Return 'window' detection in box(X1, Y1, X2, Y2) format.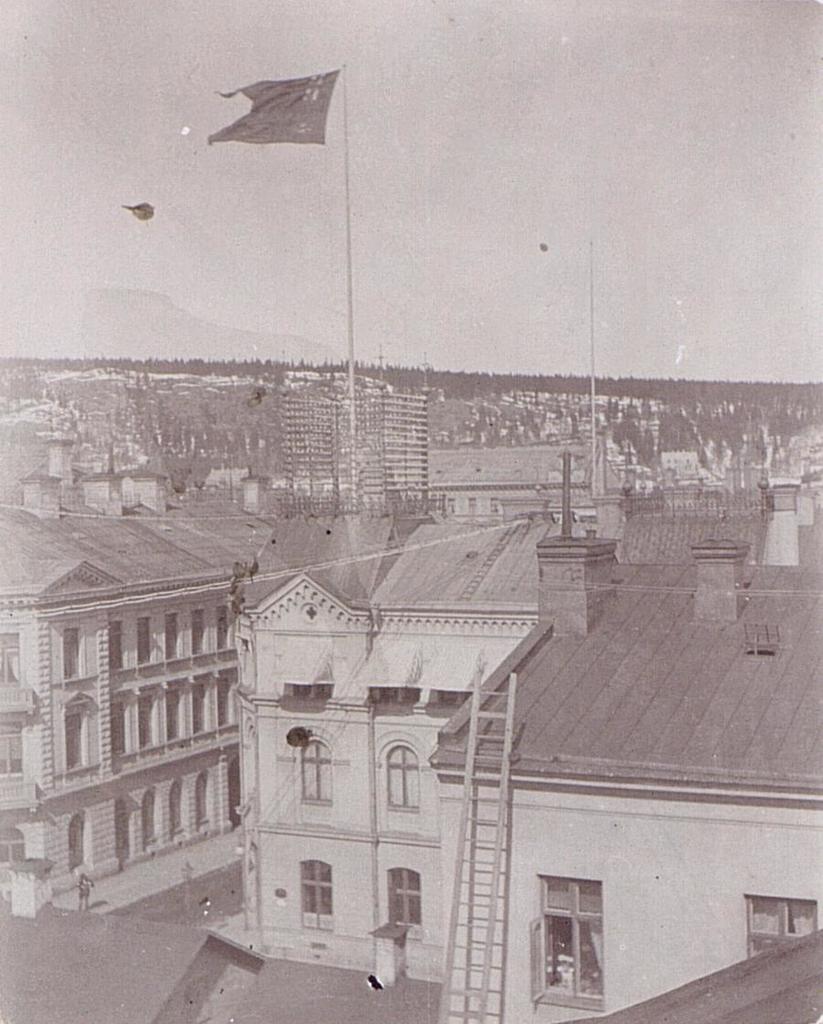
box(216, 680, 234, 730).
